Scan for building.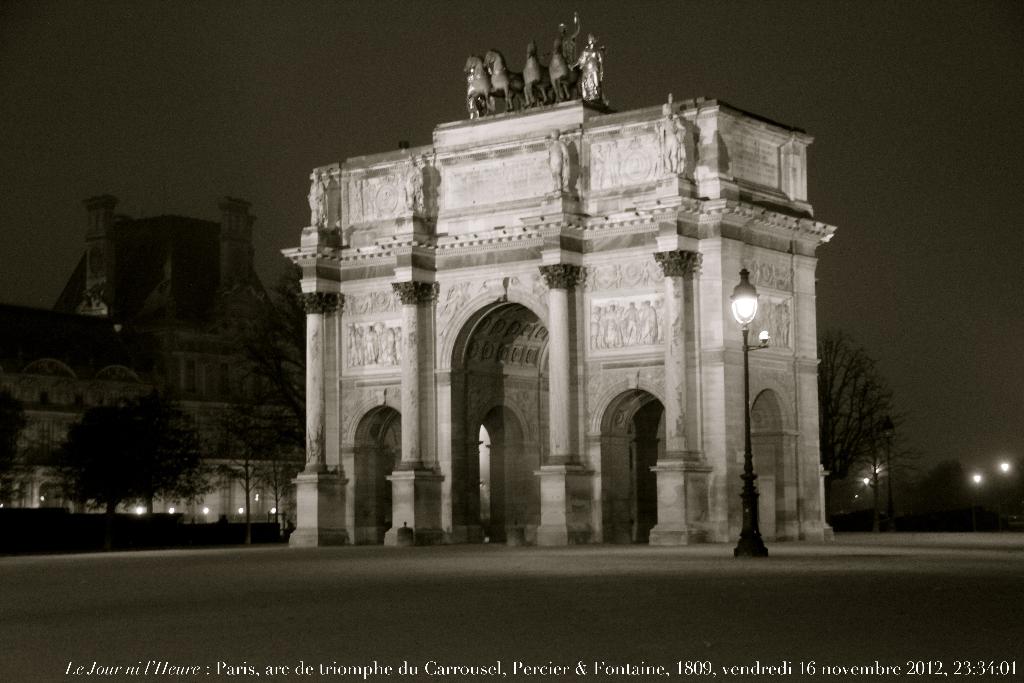
Scan result: 278/10/831/542.
